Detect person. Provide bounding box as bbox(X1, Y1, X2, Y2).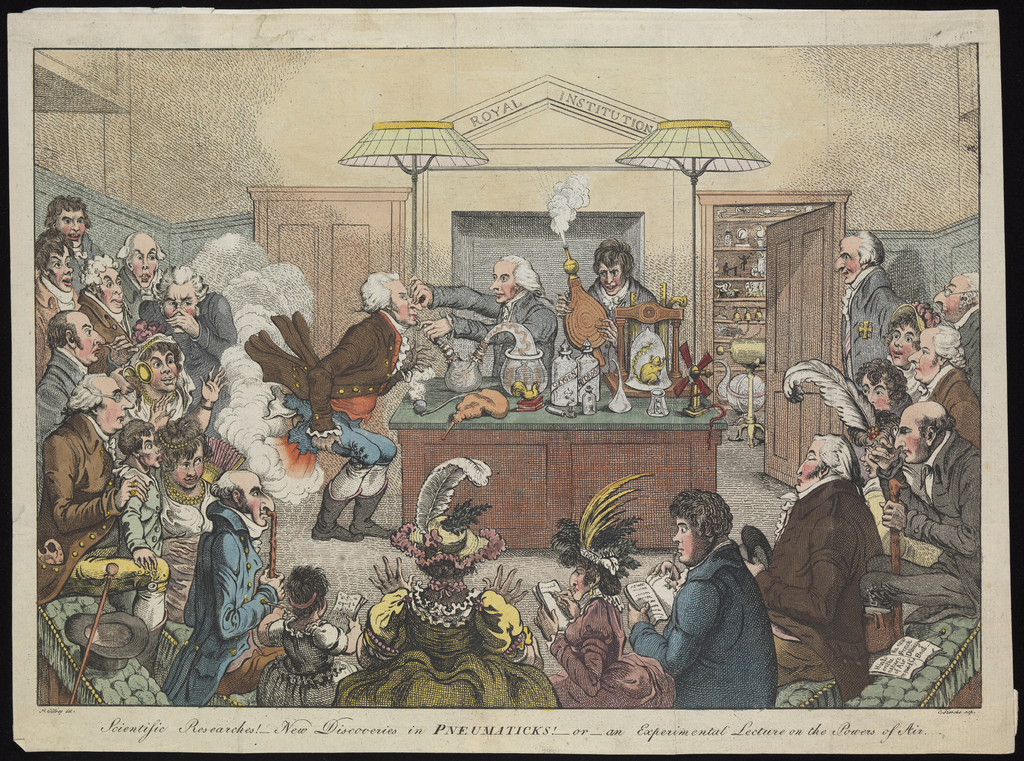
bbox(557, 240, 658, 392).
